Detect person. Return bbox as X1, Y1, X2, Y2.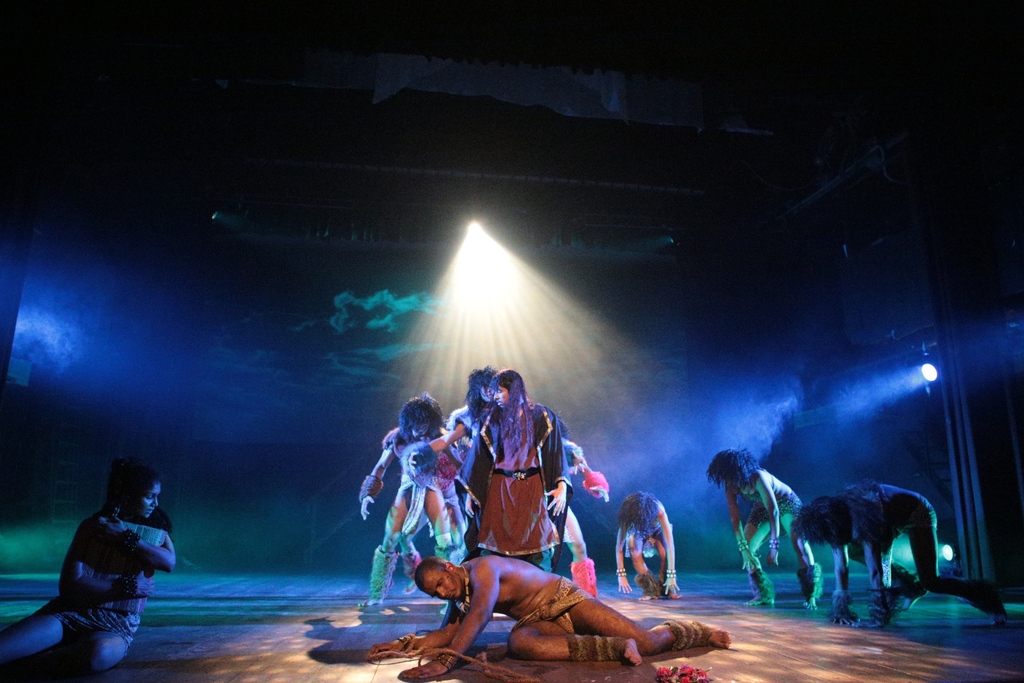
793, 481, 1008, 632.
